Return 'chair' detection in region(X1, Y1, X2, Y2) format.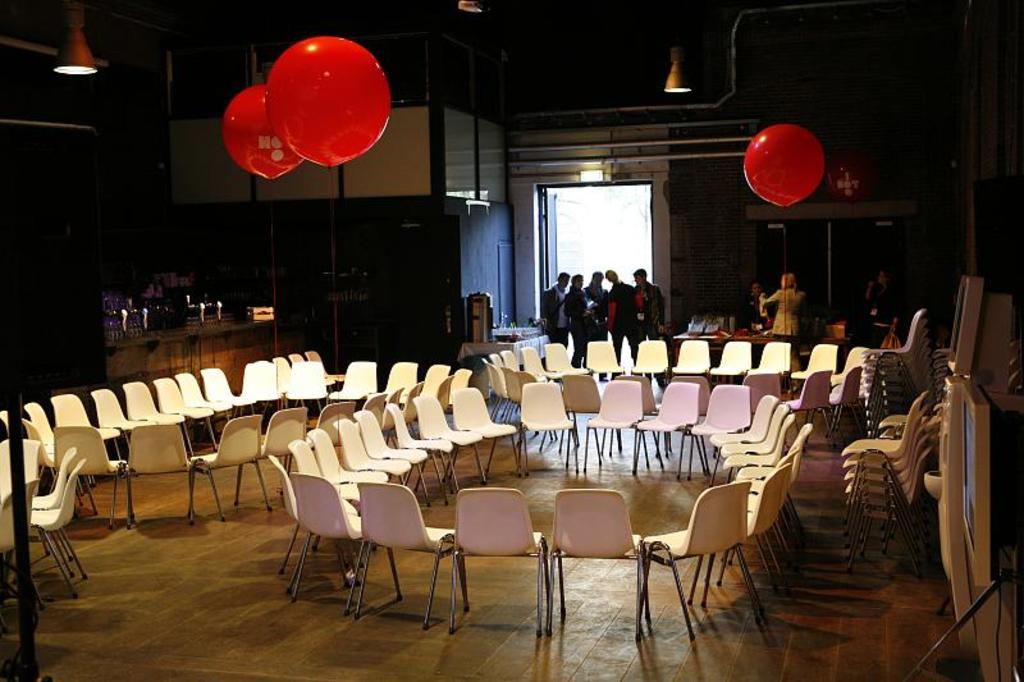
region(358, 392, 392, 435).
